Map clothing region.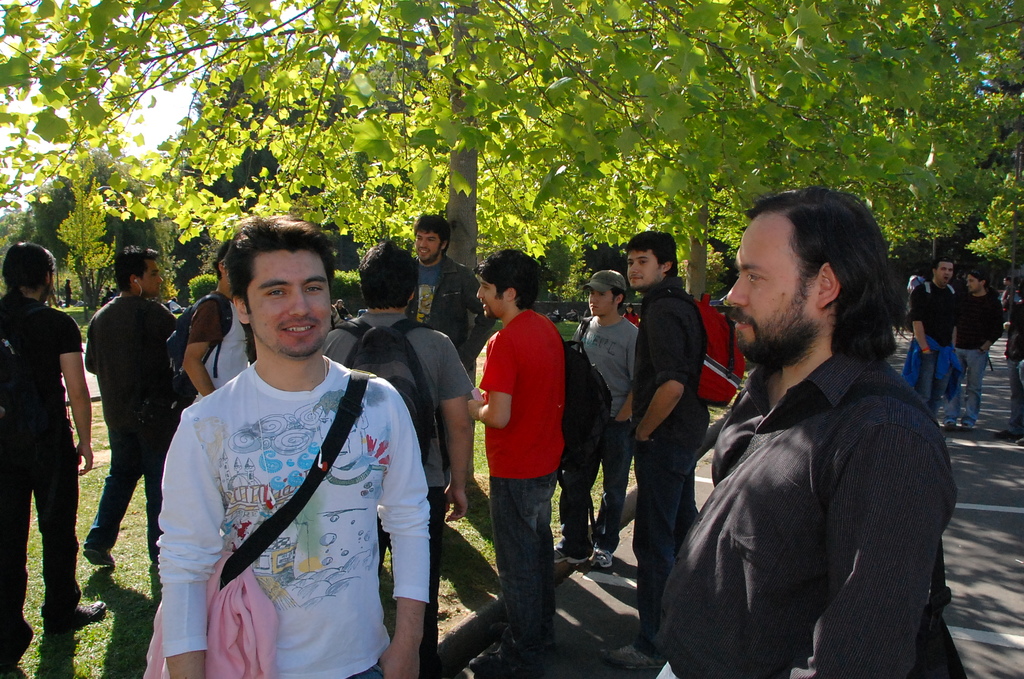
Mapped to 626/270/714/657.
